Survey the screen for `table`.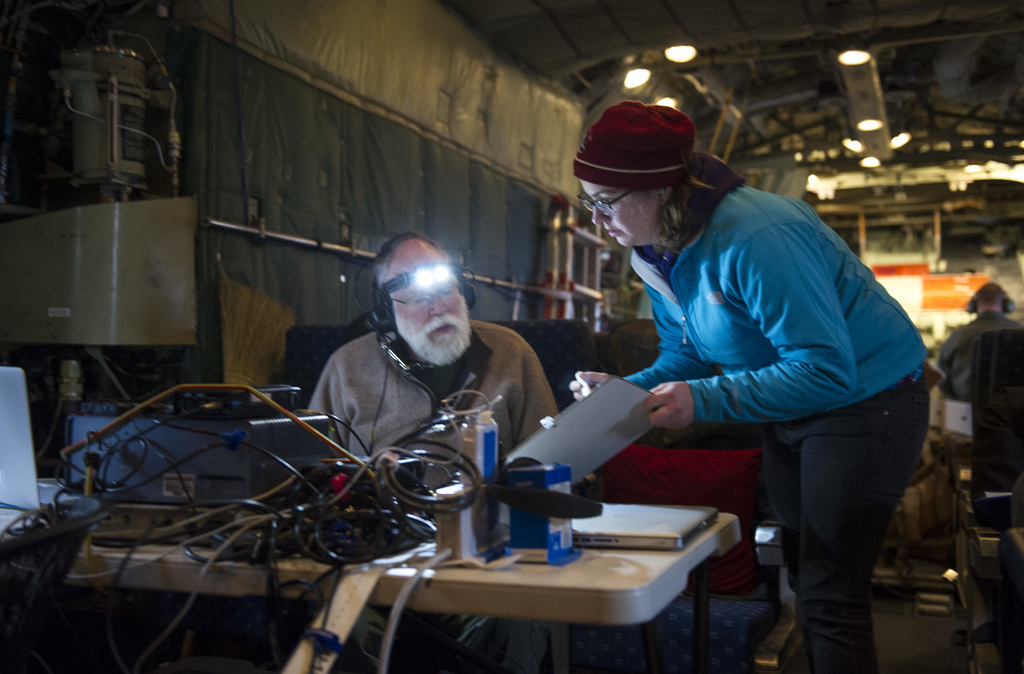
Survey found: bbox=(0, 515, 737, 673).
